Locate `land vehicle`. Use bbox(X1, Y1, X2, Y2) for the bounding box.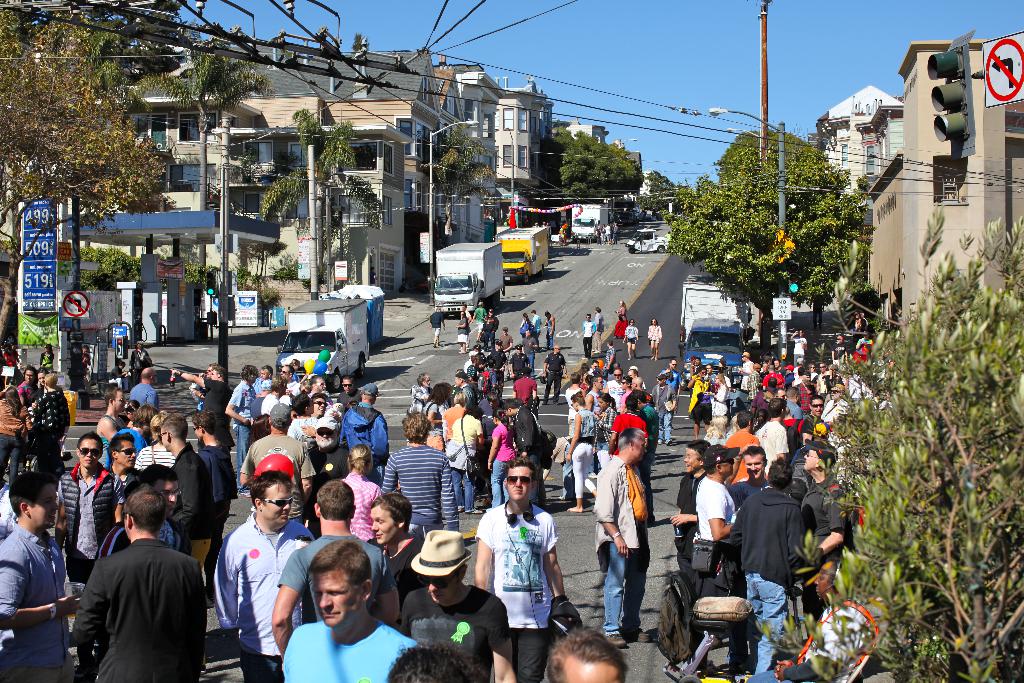
bbox(625, 229, 667, 254).
